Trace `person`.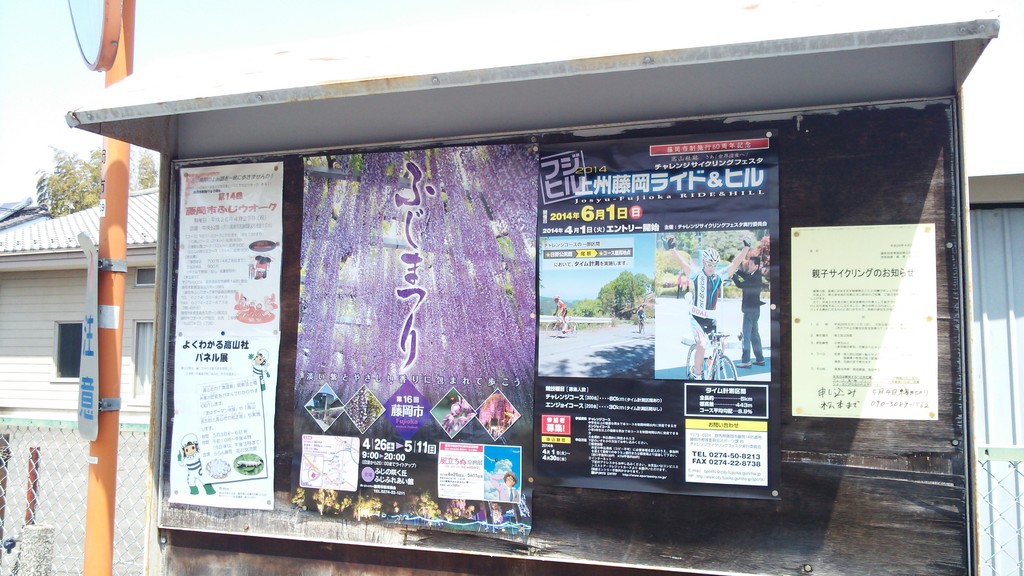
Traced to 552/295/573/334.
